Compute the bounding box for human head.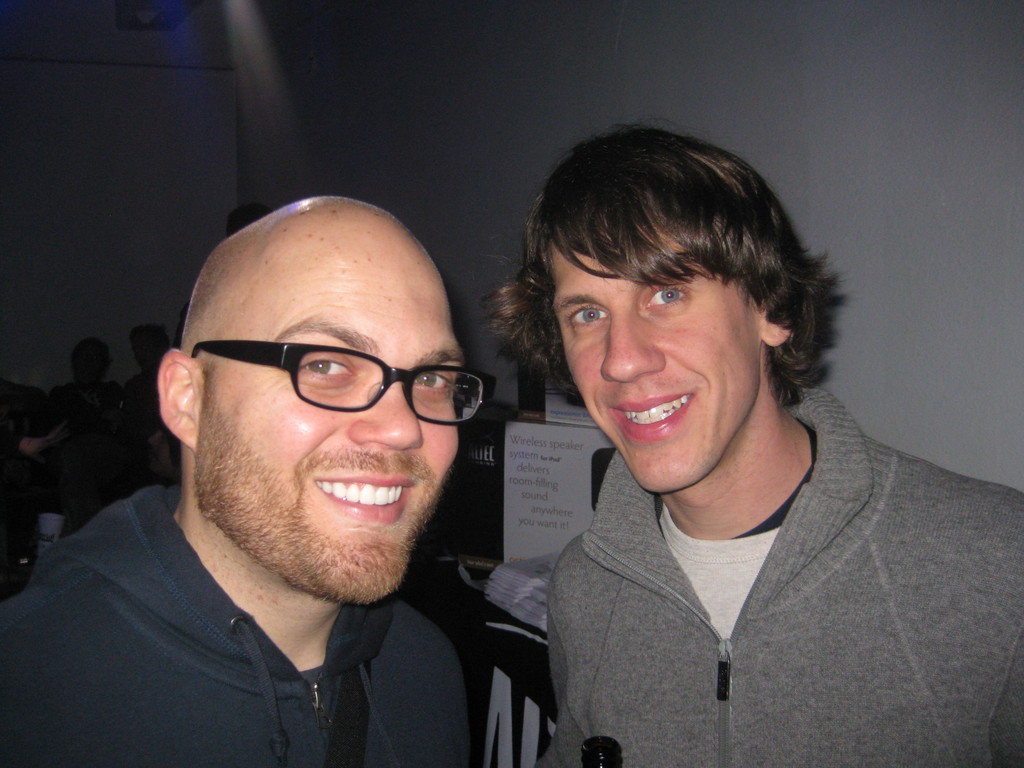
527,123,797,495.
